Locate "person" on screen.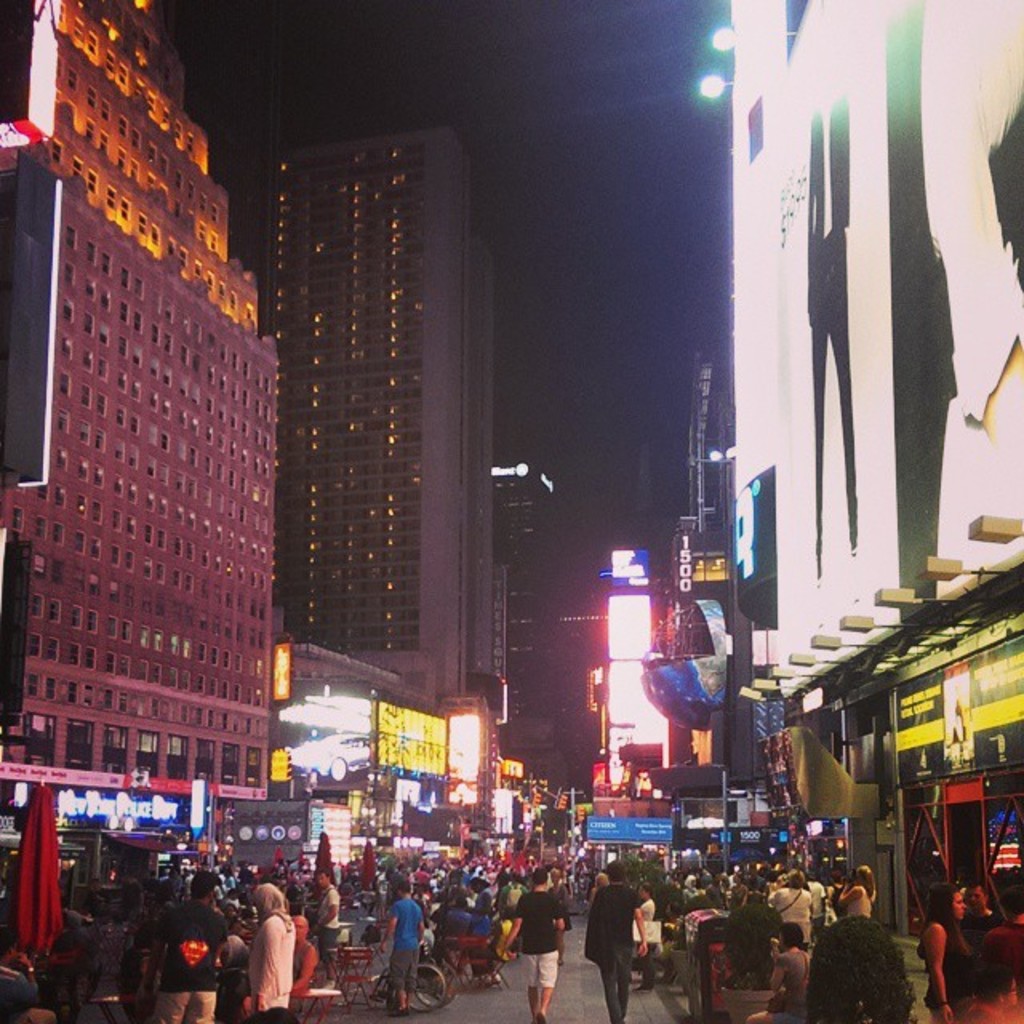
On screen at 581 858 653 1022.
